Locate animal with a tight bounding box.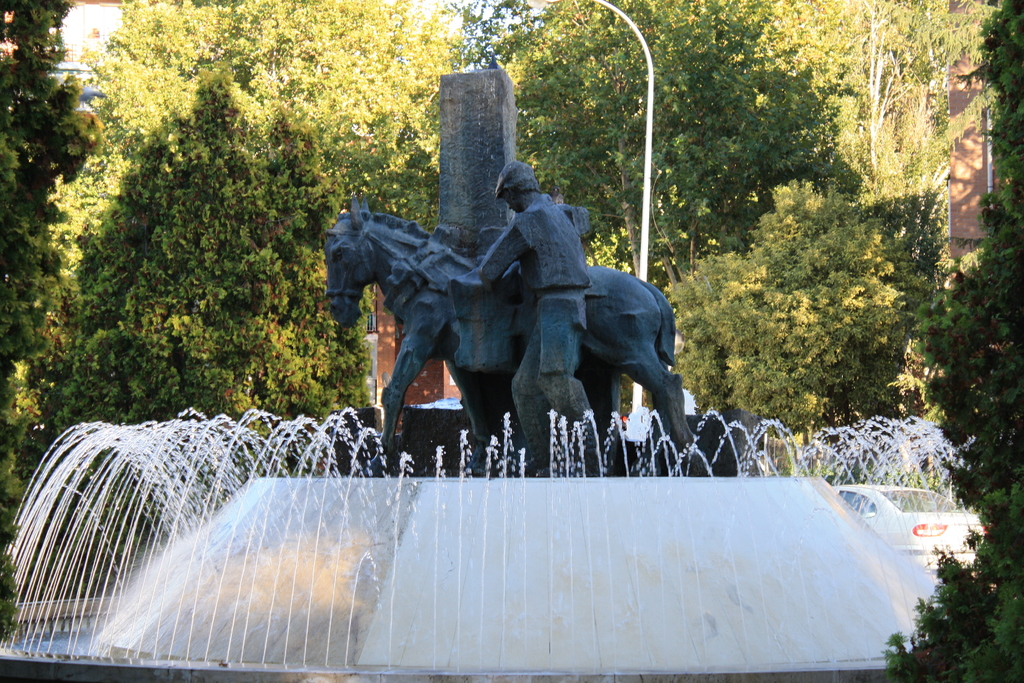
Rect(323, 199, 685, 472).
